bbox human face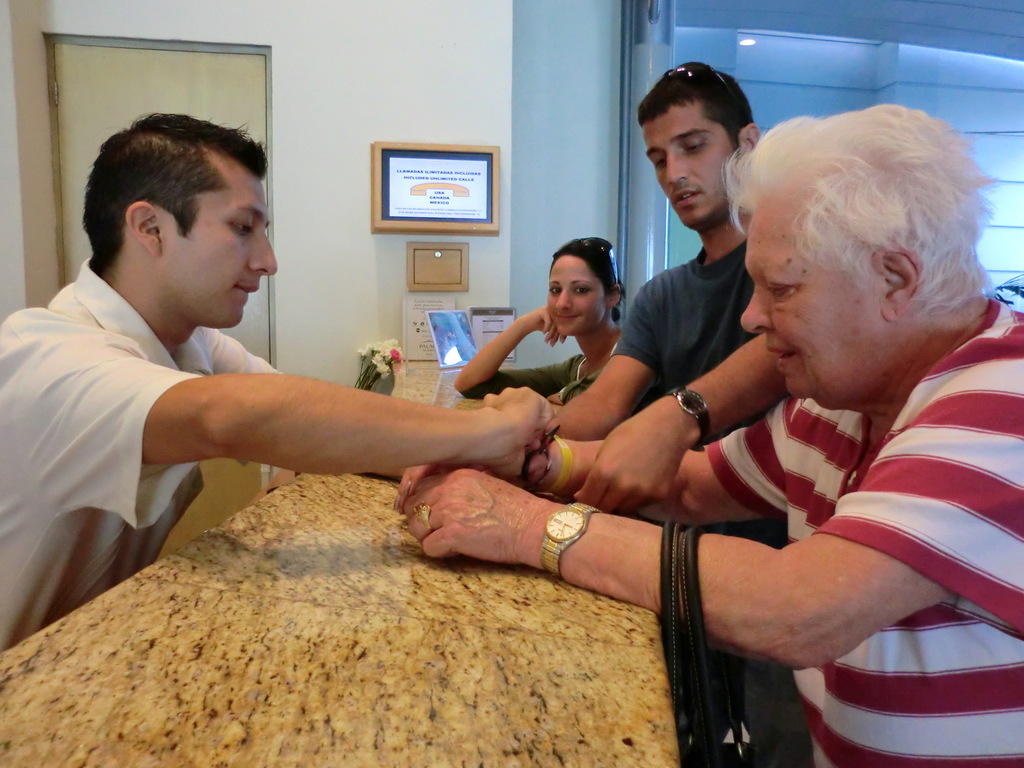
box=[737, 208, 883, 396]
